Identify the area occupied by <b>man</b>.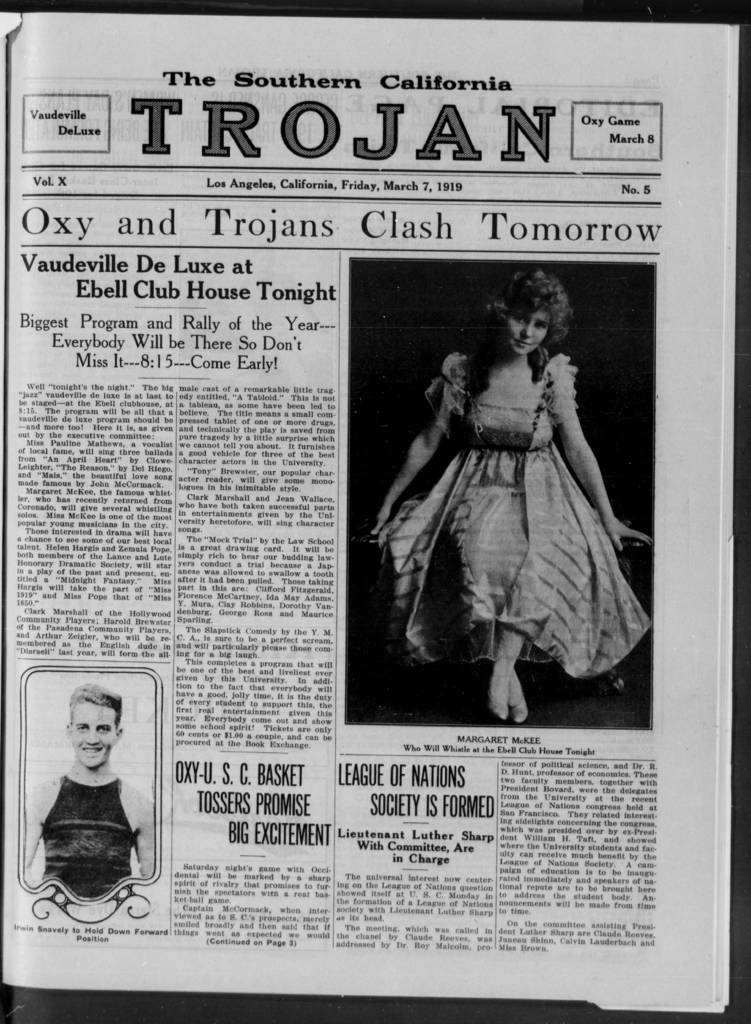
Area: select_region(372, 278, 625, 778).
